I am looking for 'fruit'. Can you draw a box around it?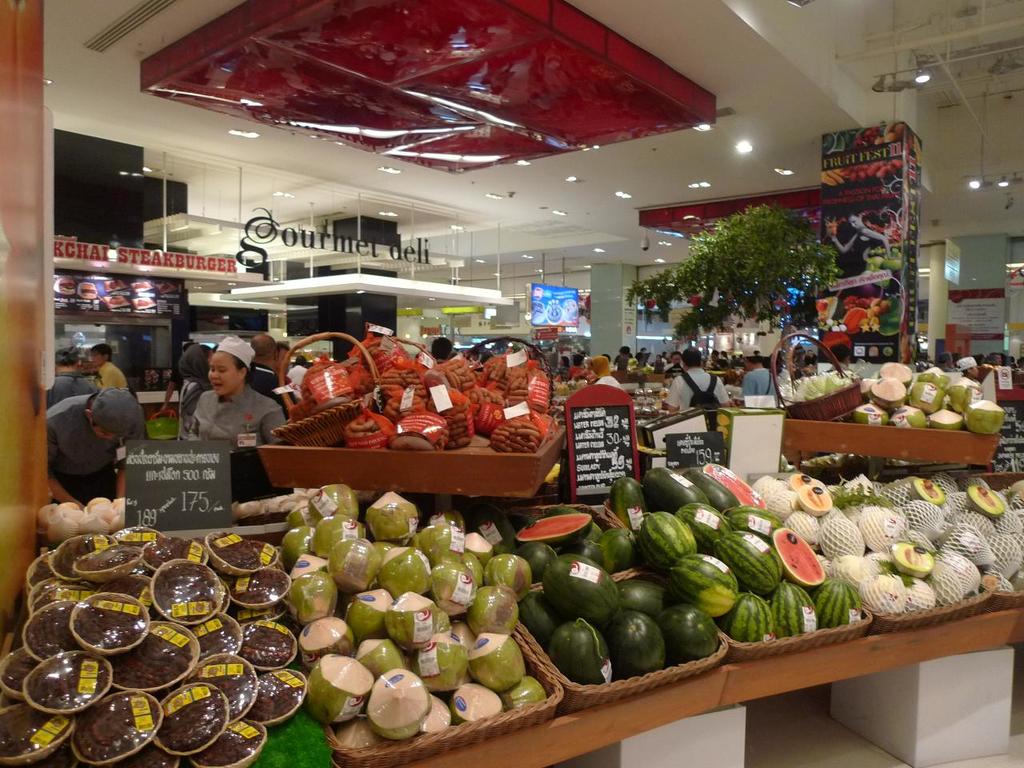
Sure, the bounding box is box=[712, 529, 782, 599].
